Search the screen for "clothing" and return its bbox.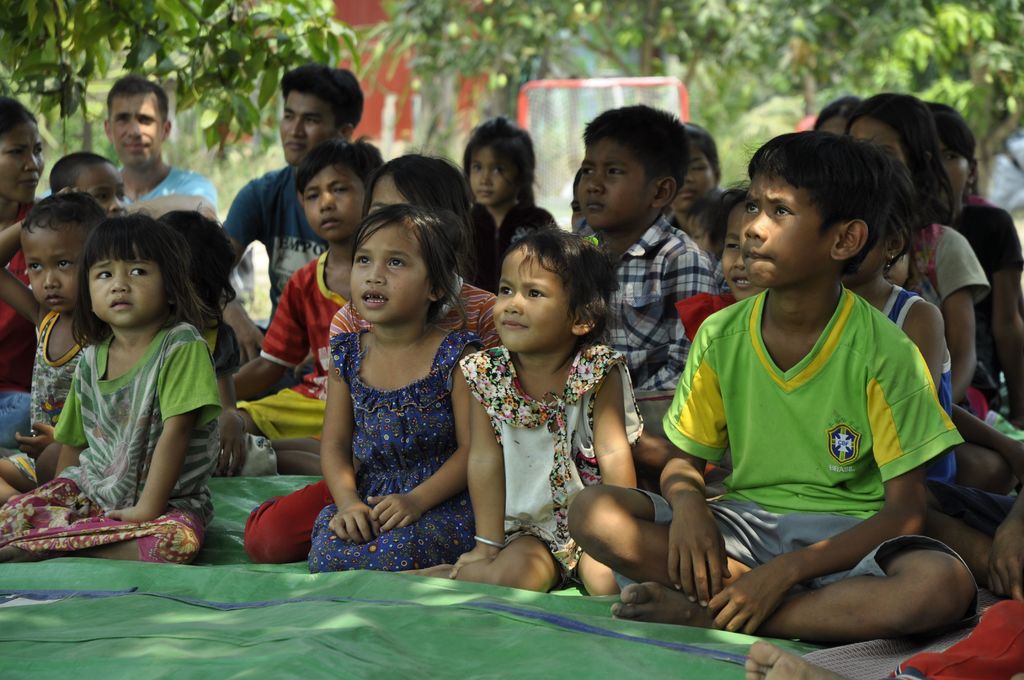
Found: (903, 216, 1023, 448).
